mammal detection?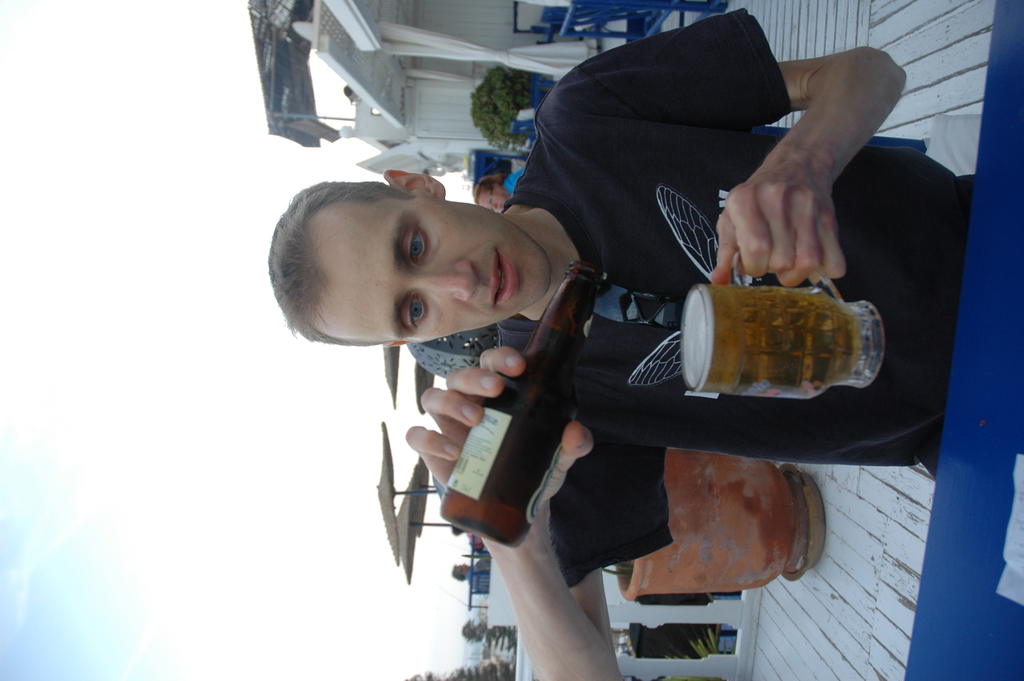
locate(451, 555, 490, 587)
